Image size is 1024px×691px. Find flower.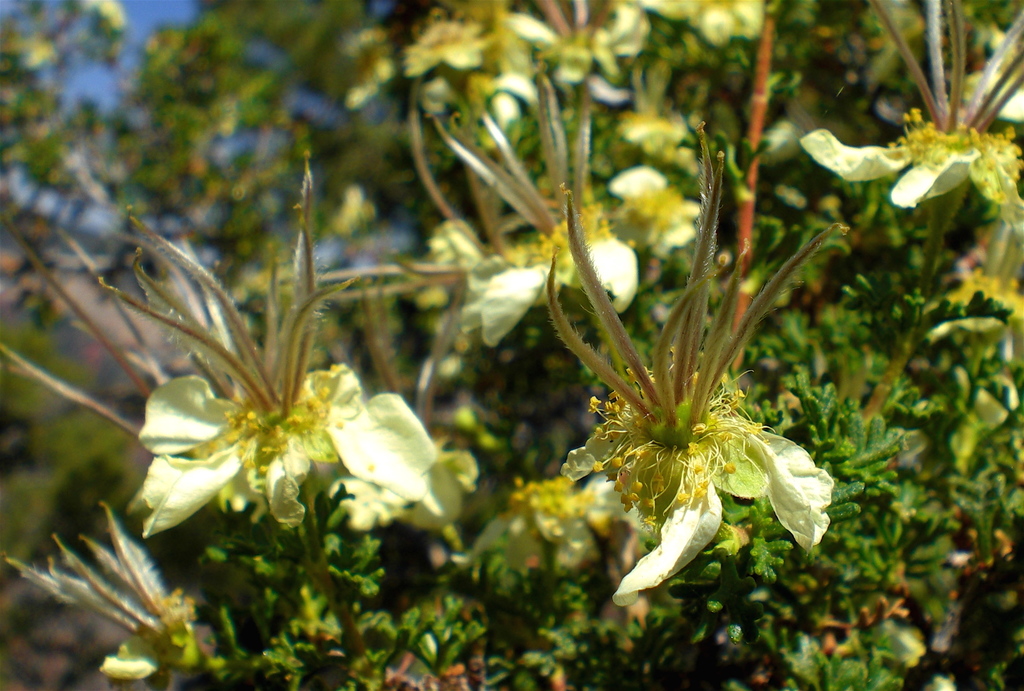
<box>489,0,648,102</box>.
